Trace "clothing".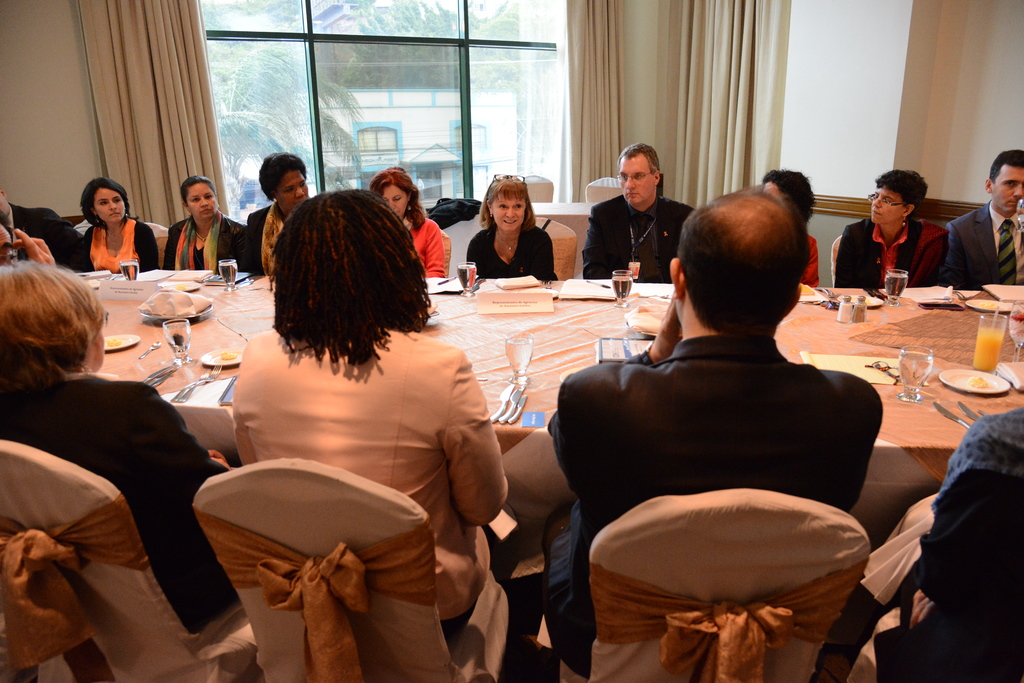
Traced to [x1=533, y1=335, x2=883, y2=680].
